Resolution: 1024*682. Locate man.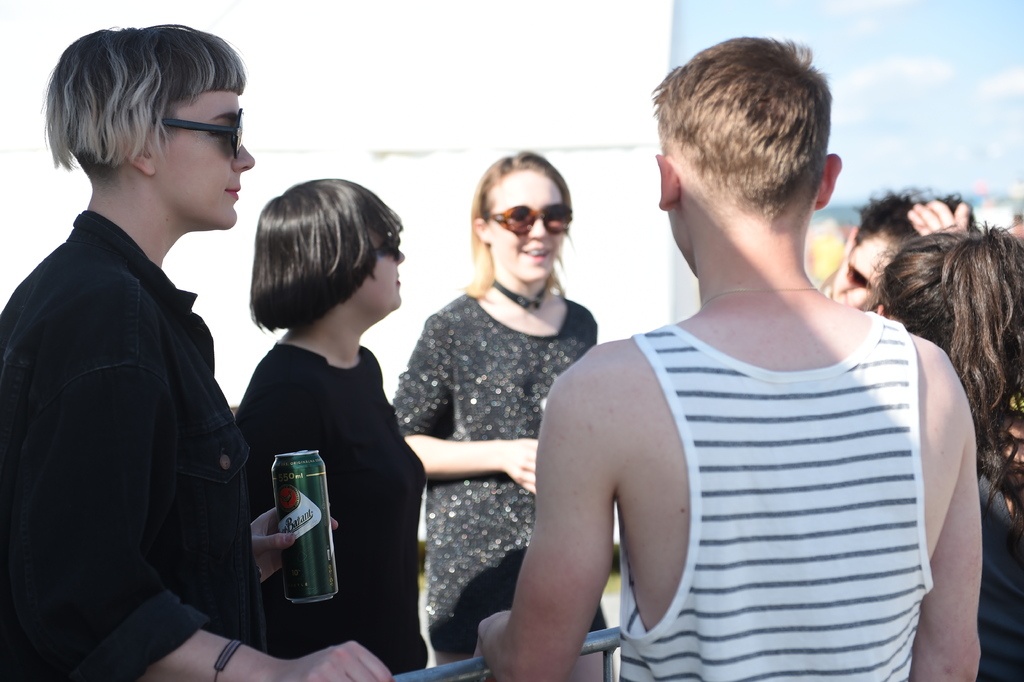
x1=474, y1=33, x2=984, y2=681.
